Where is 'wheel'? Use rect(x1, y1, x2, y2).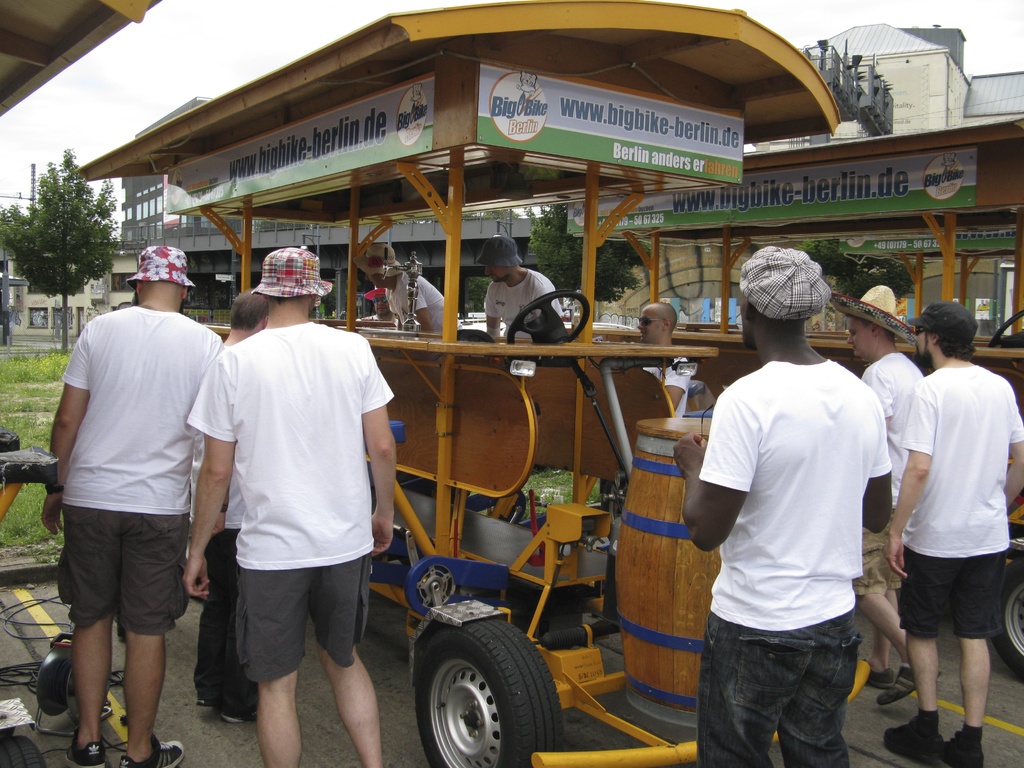
rect(504, 288, 593, 362).
